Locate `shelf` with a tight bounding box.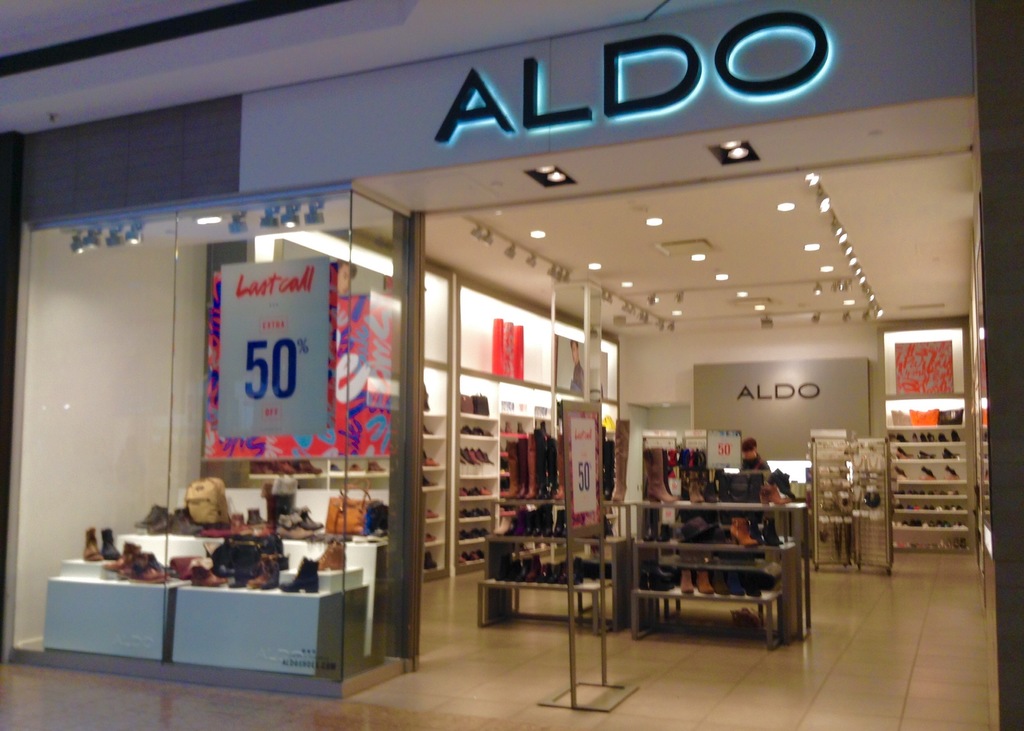
l=454, t=397, r=508, b=431.
